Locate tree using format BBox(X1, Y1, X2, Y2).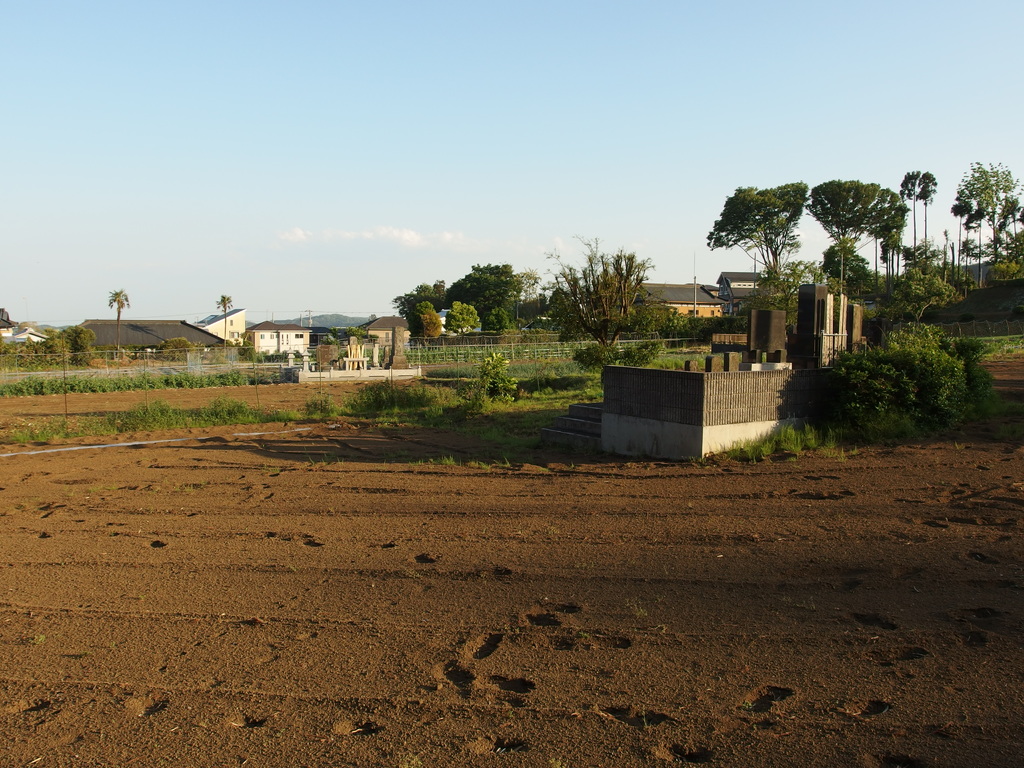
BBox(214, 292, 232, 341).
